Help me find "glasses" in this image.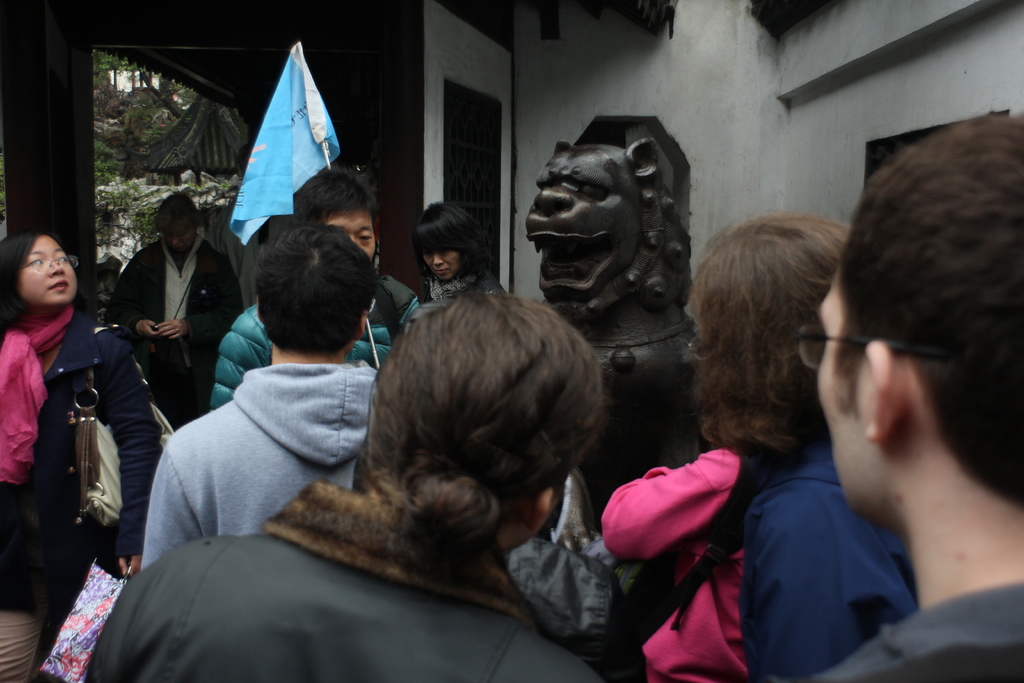
Found it: <box>20,253,77,276</box>.
